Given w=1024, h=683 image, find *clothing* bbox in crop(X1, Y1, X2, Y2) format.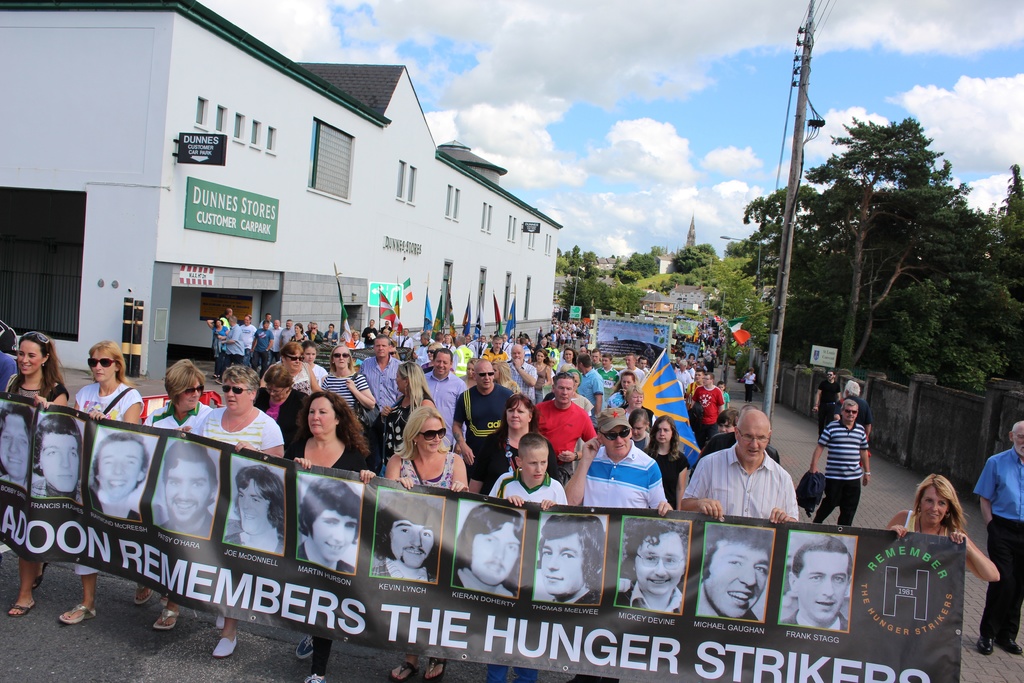
crop(740, 371, 755, 401).
